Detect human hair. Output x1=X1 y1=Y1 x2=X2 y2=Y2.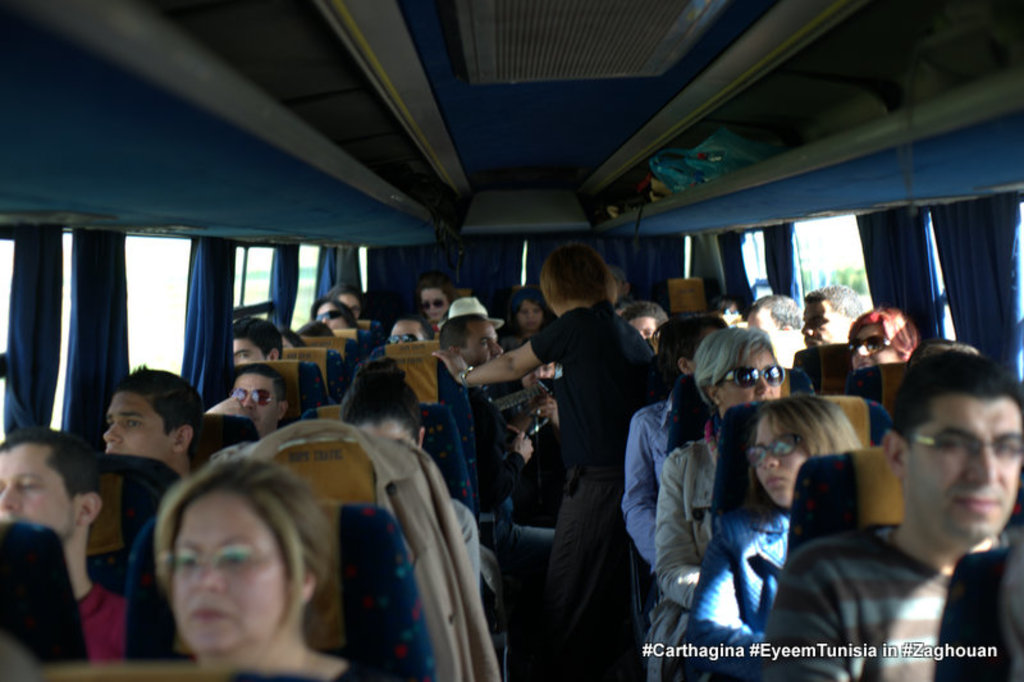
x1=750 y1=292 x2=803 y2=331.
